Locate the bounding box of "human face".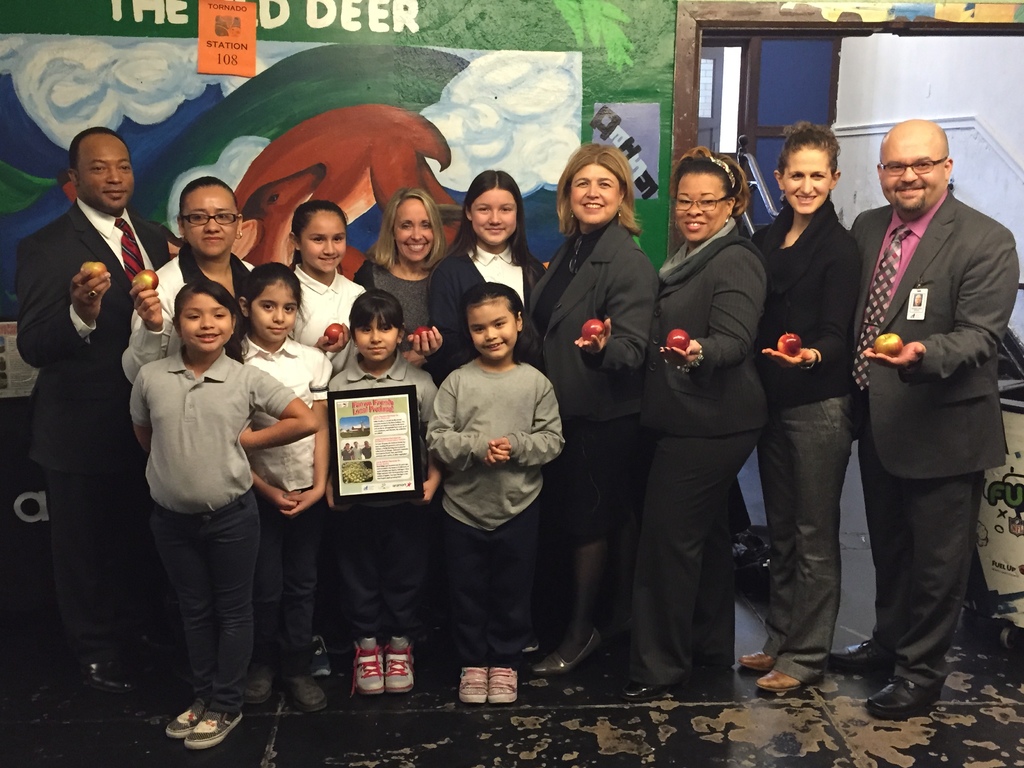
Bounding box: x1=783 y1=148 x2=835 y2=213.
